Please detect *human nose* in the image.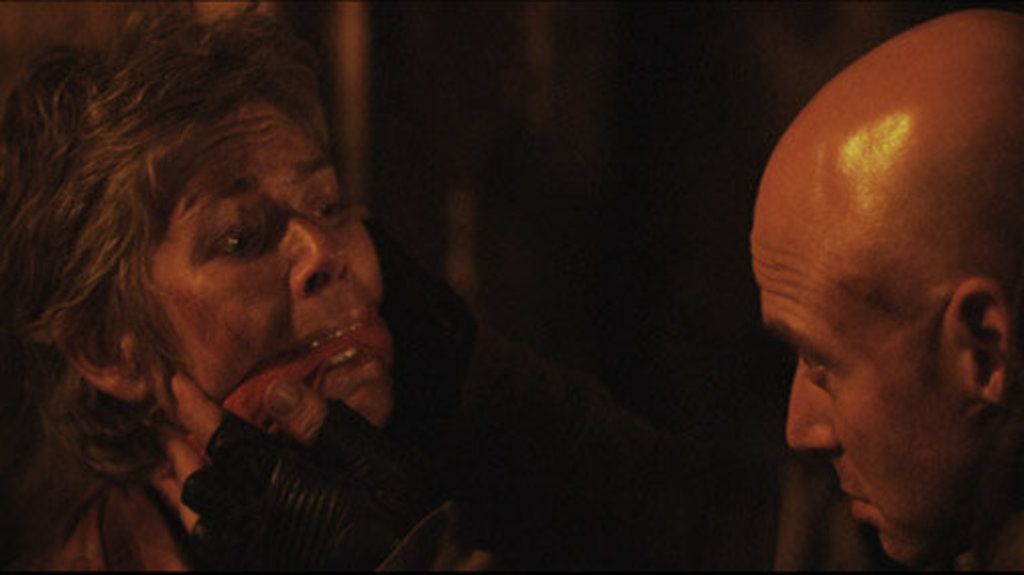
box=[786, 362, 843, 455].
